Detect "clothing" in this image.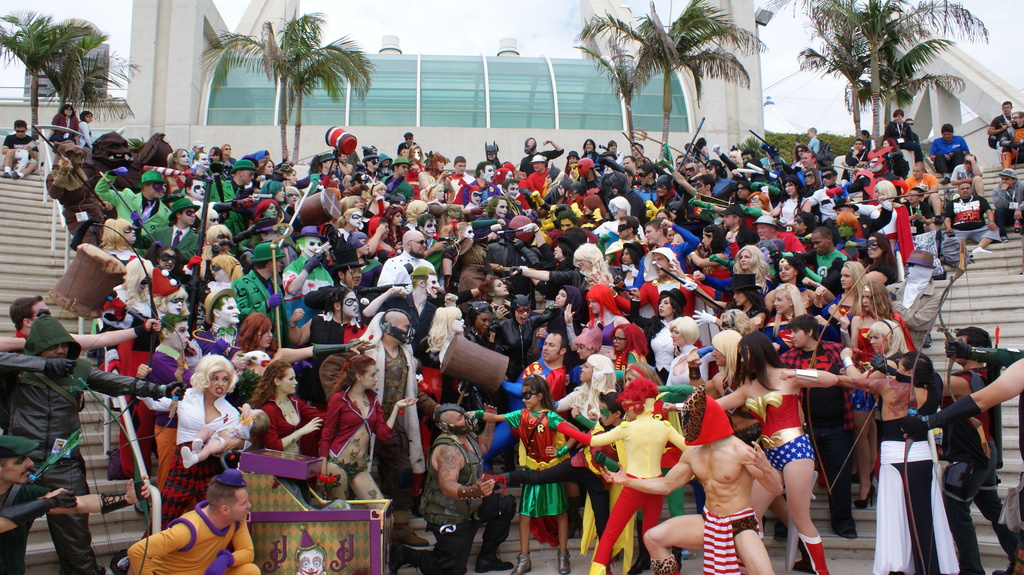
Detection: bbox=(128, 495, 260, 574).
